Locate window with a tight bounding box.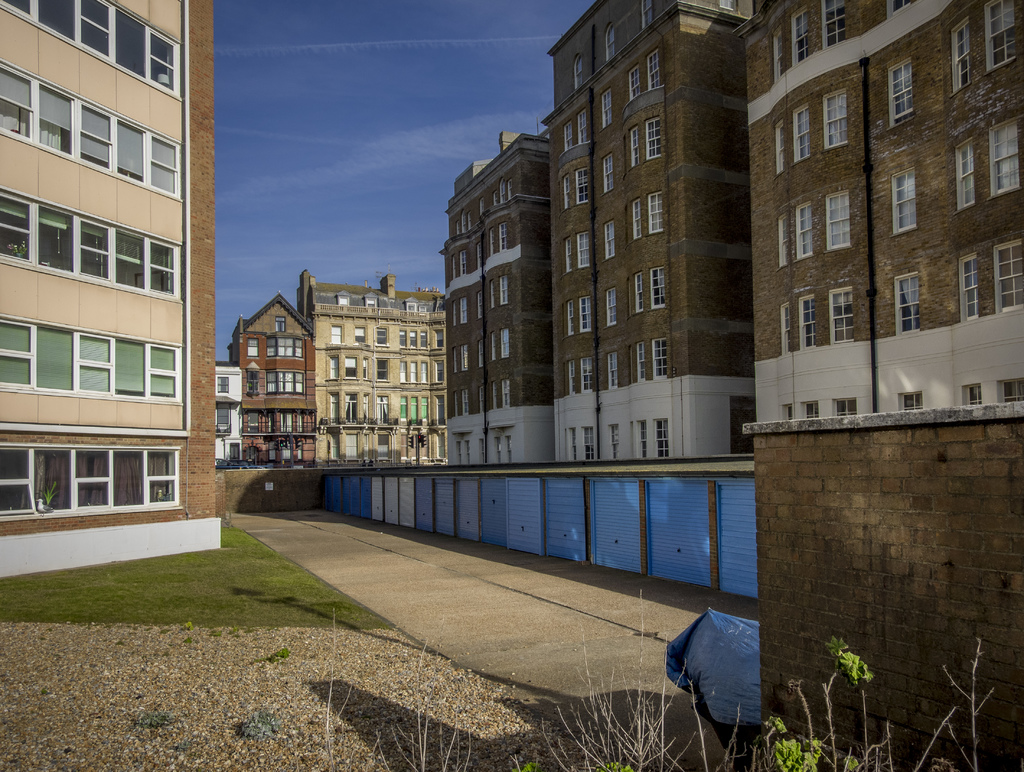
detection(332, 322, 344, 344).
